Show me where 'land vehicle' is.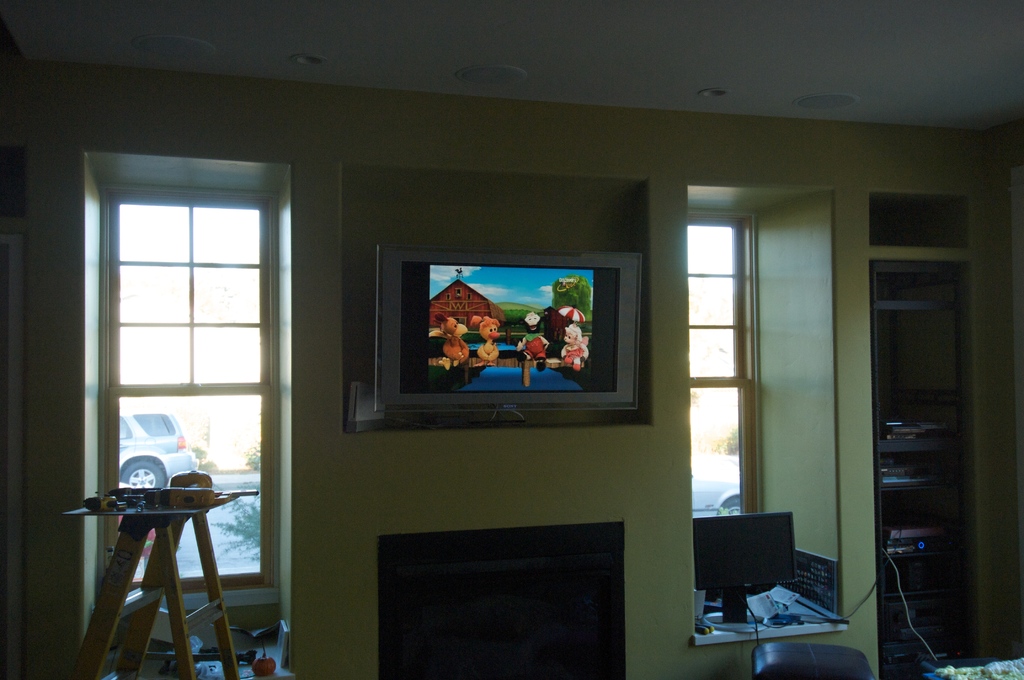
'land vehicle' is at bbox(113, 403, 201, 487).
